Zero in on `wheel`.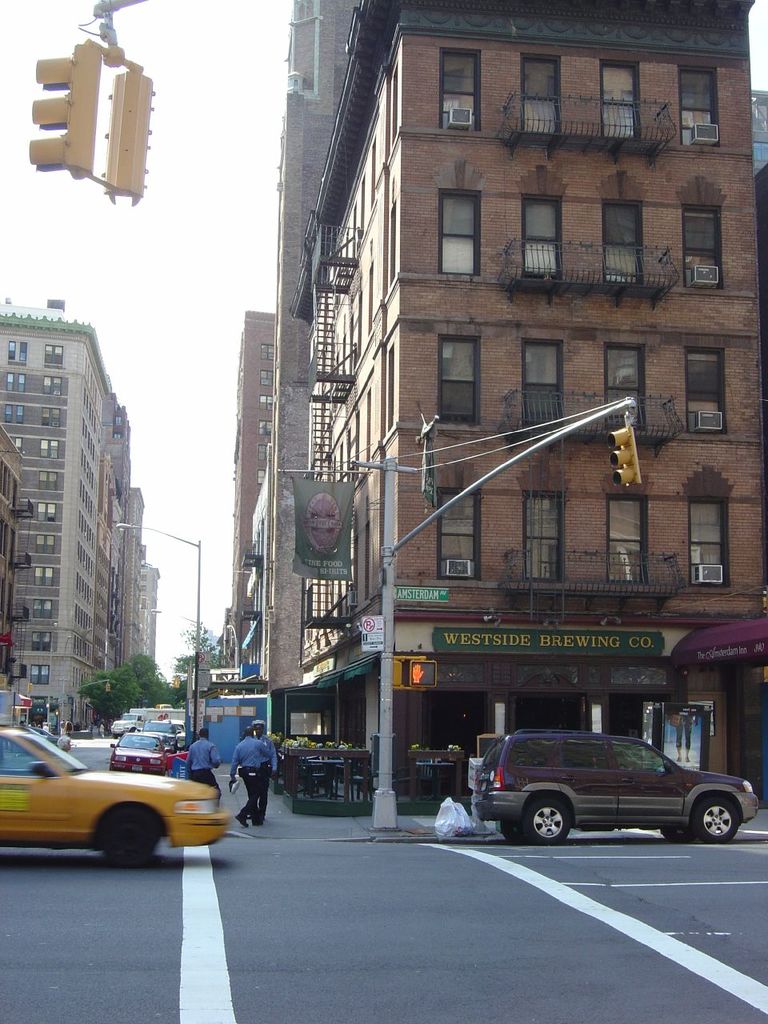
Zeroed in: <box>661,823,694,838</box>.
